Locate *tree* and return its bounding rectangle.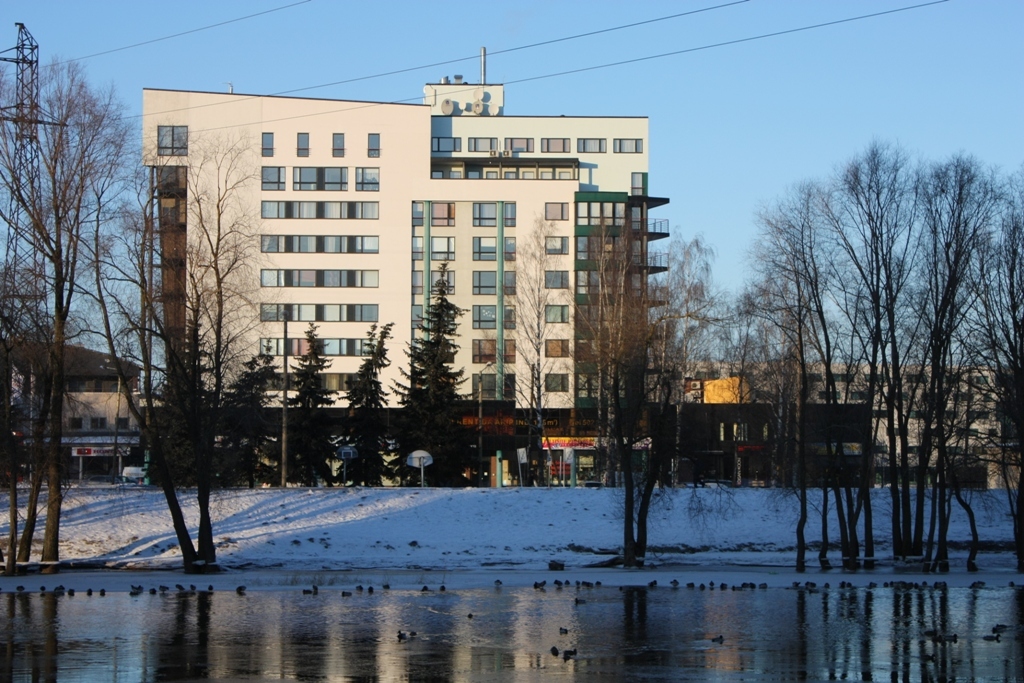
box(0, 60, 289, 570).
